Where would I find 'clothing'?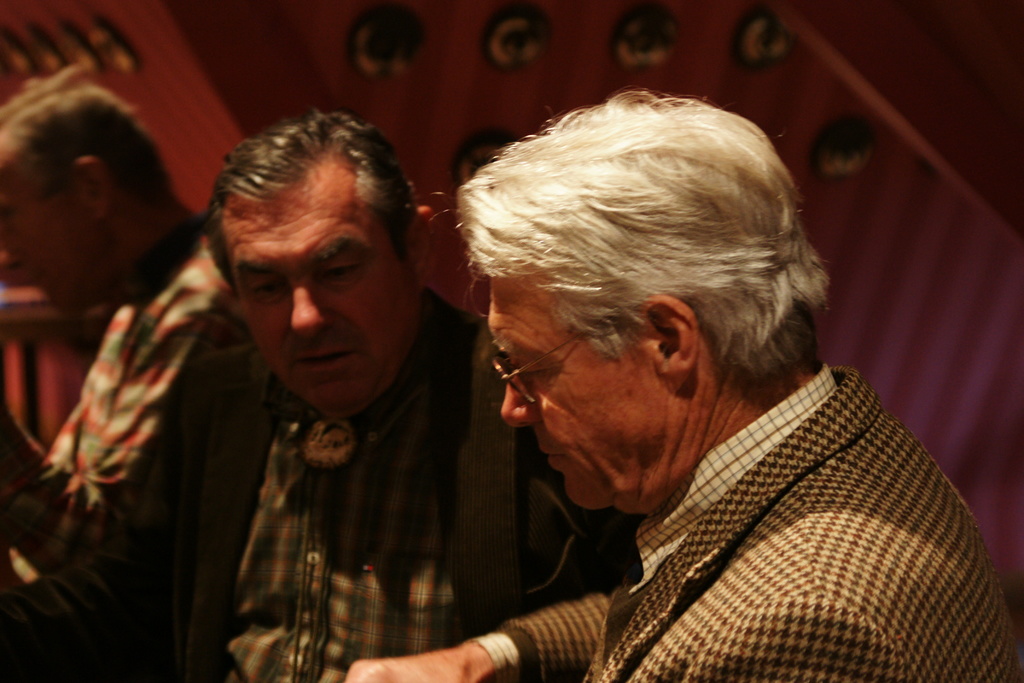
At {"x1": 519, "y1": 338, "x2": 992, "y2": 682}.
